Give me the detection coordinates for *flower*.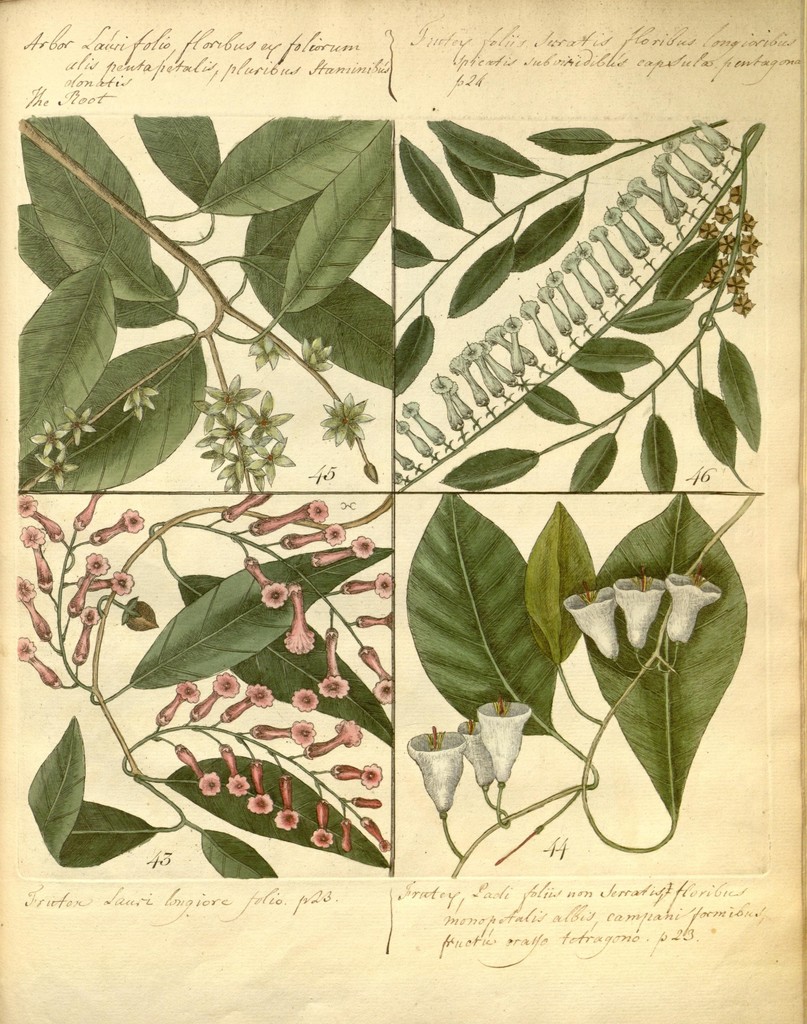
300/340/336/369.
